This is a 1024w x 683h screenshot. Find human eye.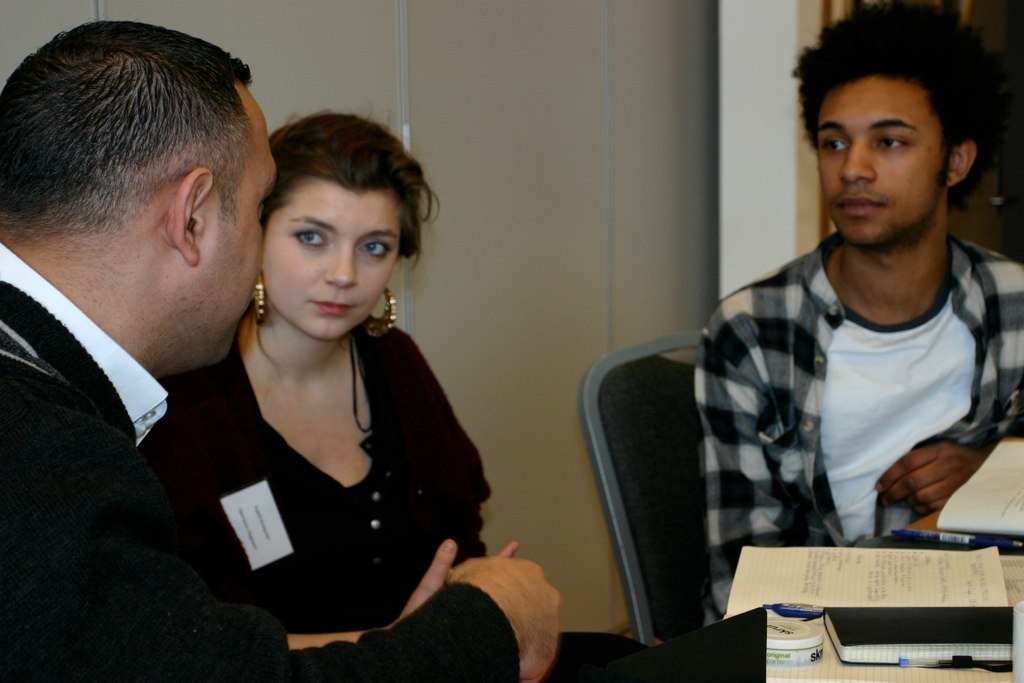
Bounding box: pyautogui.locateOnScreen(873, 128, 913, 155).
